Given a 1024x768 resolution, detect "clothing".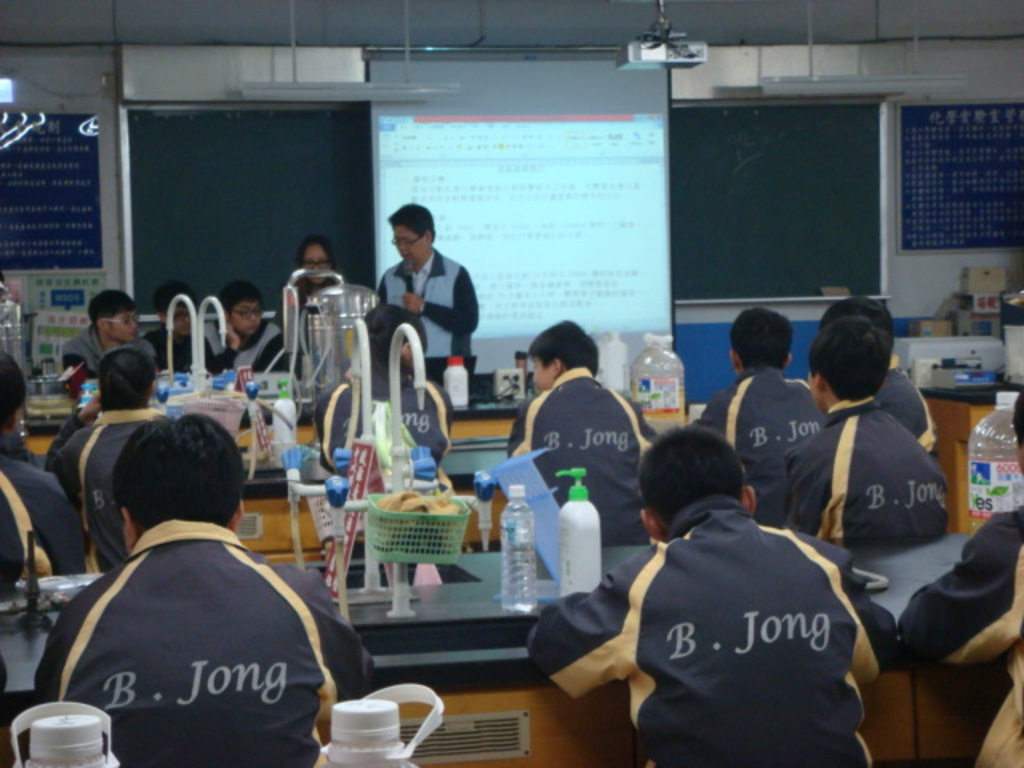
detection(315, 358, 454, 482).
